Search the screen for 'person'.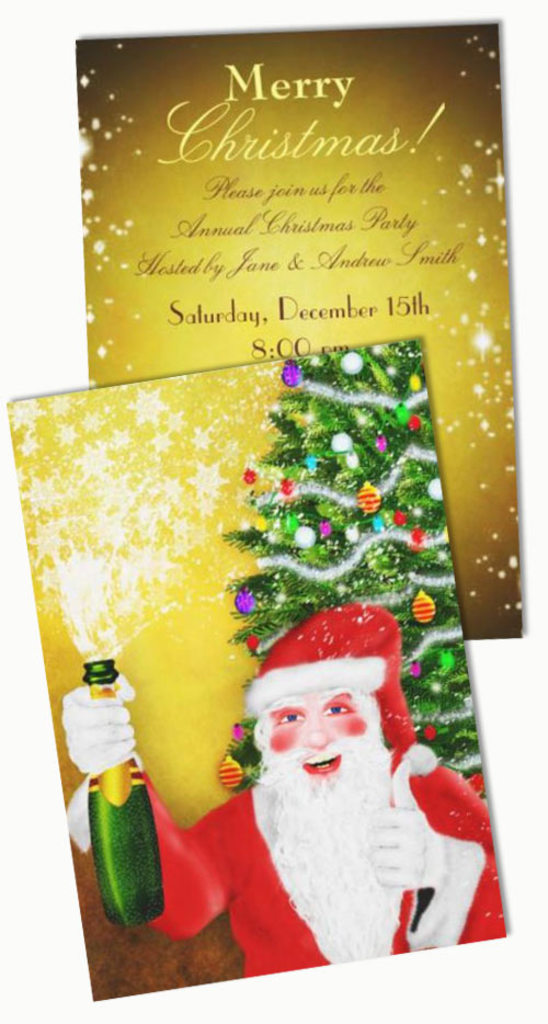
Found at locate(62, 673, 502, 974).
